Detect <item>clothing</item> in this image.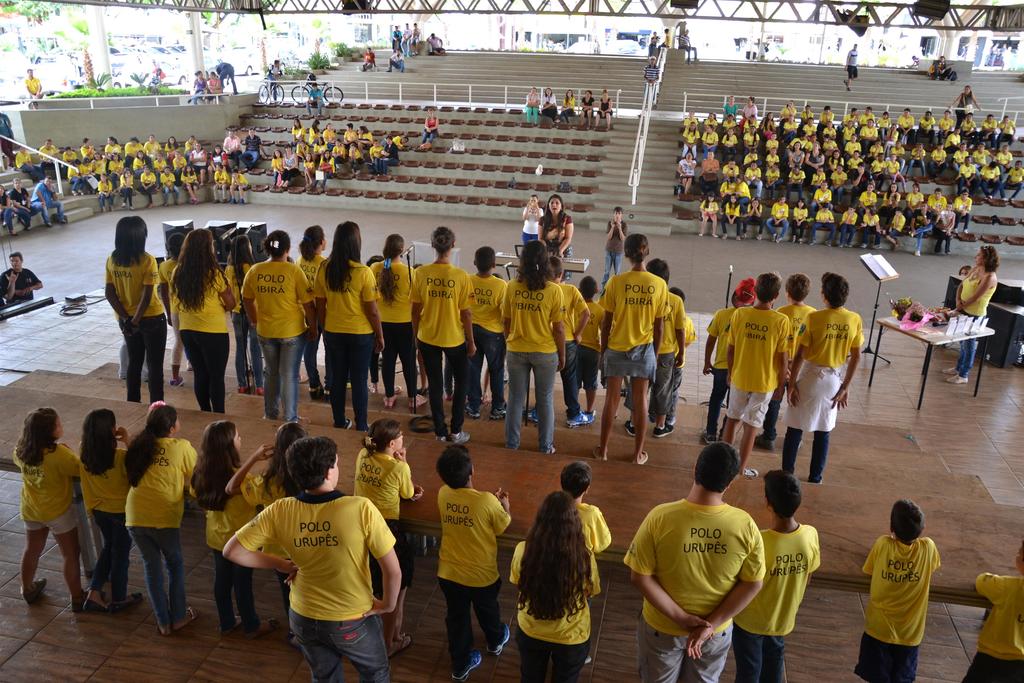
Detection: 503/279/567/449.
